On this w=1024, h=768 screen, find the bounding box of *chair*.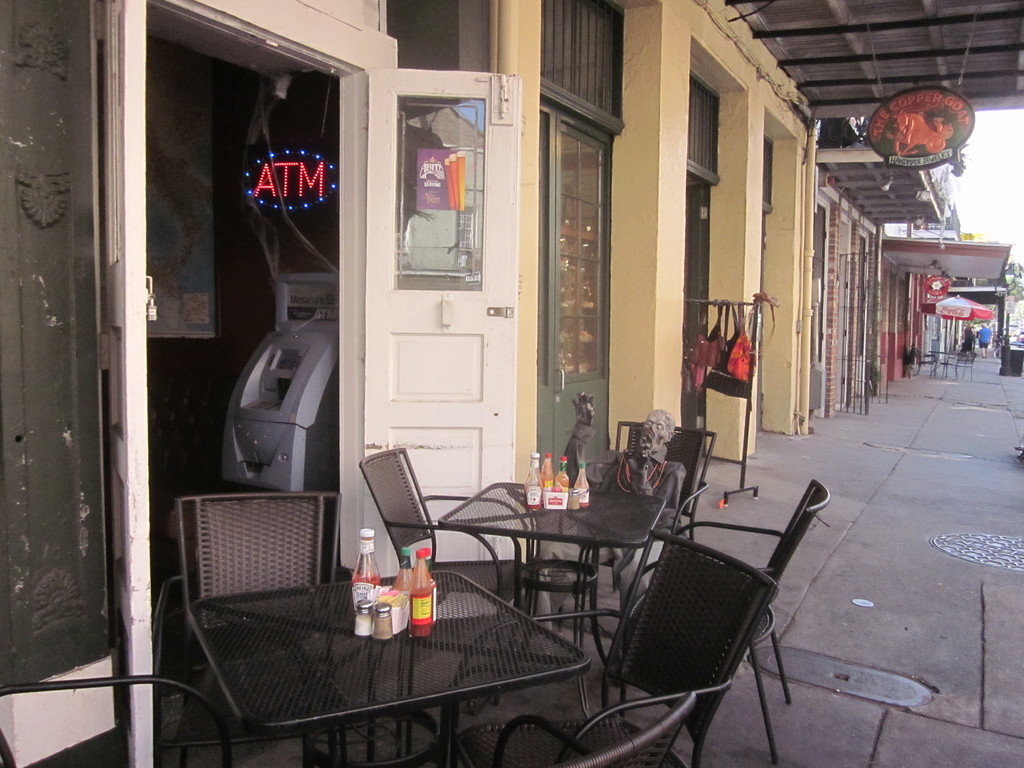
Bounding box: x1=0 y1=676 x2=231 y2=767.
